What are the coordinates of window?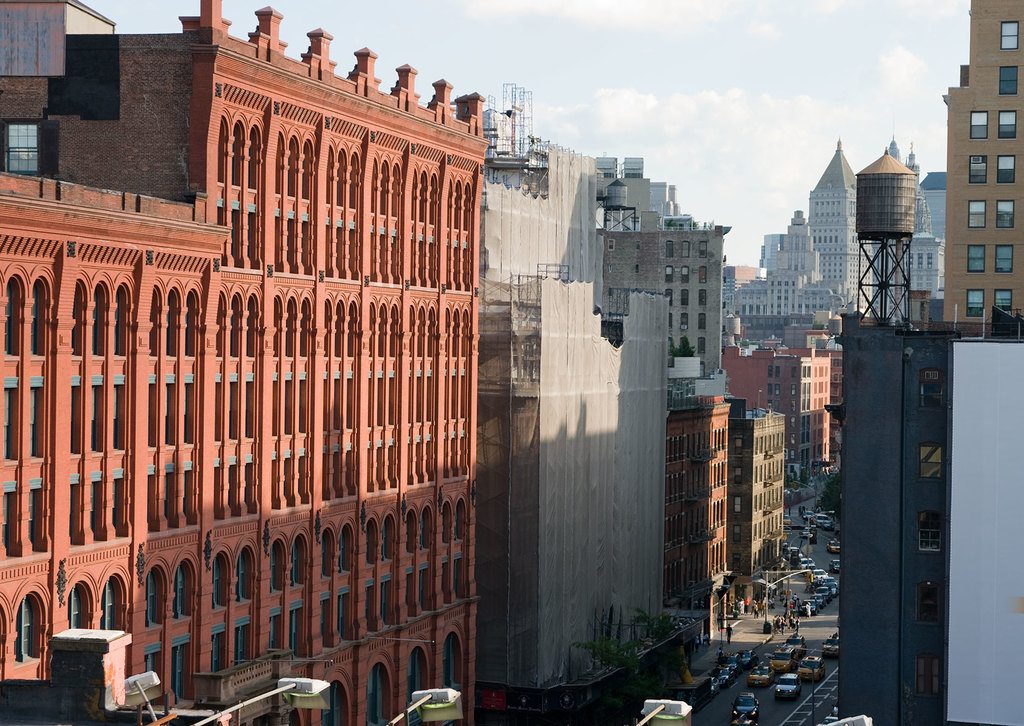
[442,364,468,424].
